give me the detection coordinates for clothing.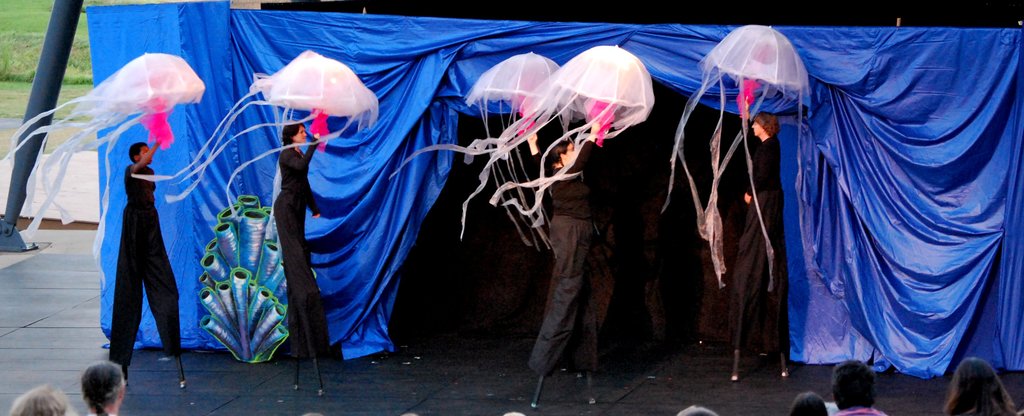
{"x1": 539, "y1": 149, "x2": 616, "y2": 378}.
